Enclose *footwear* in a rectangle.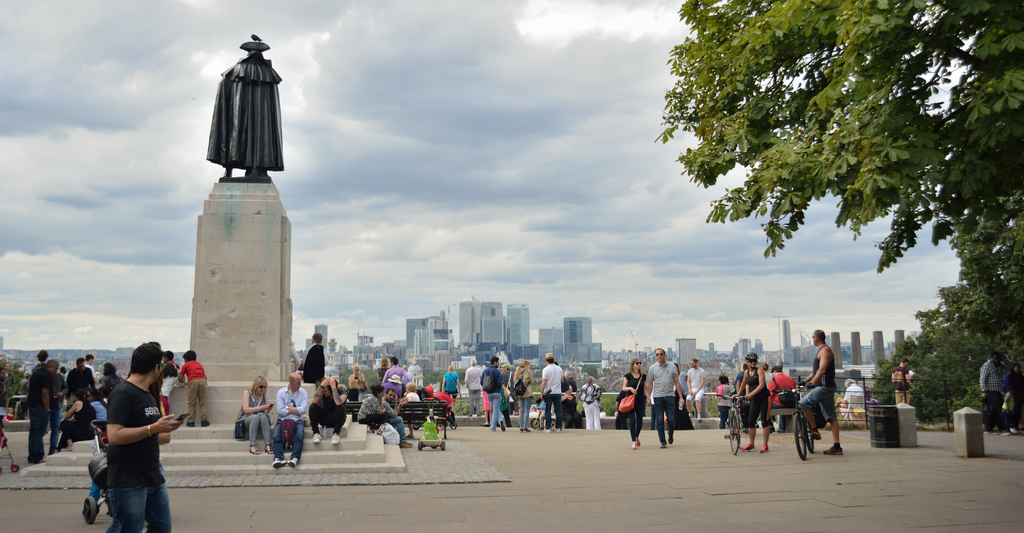
(329, 430, 339, 444).
